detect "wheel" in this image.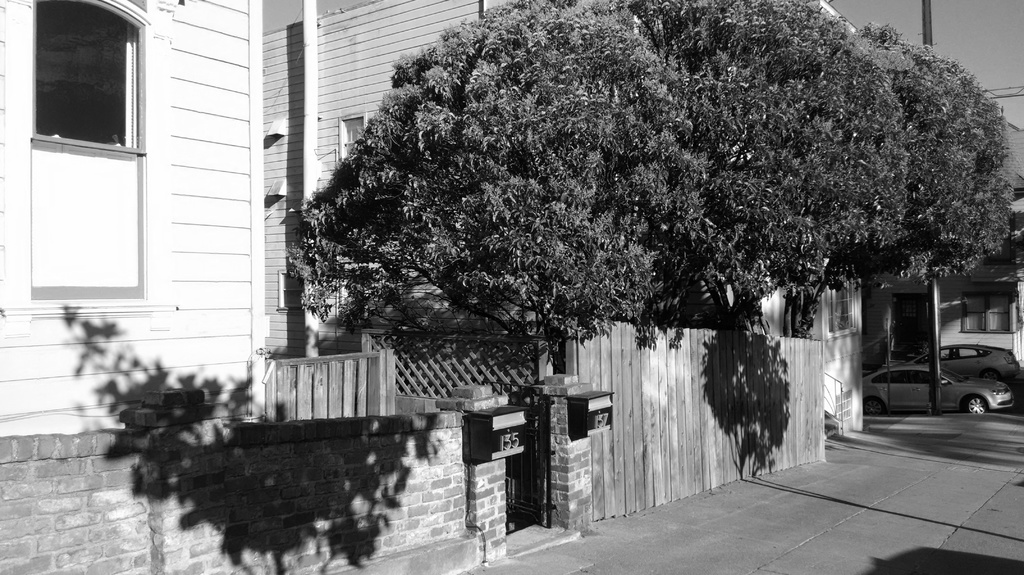
Detection: 959:394:991:414.
